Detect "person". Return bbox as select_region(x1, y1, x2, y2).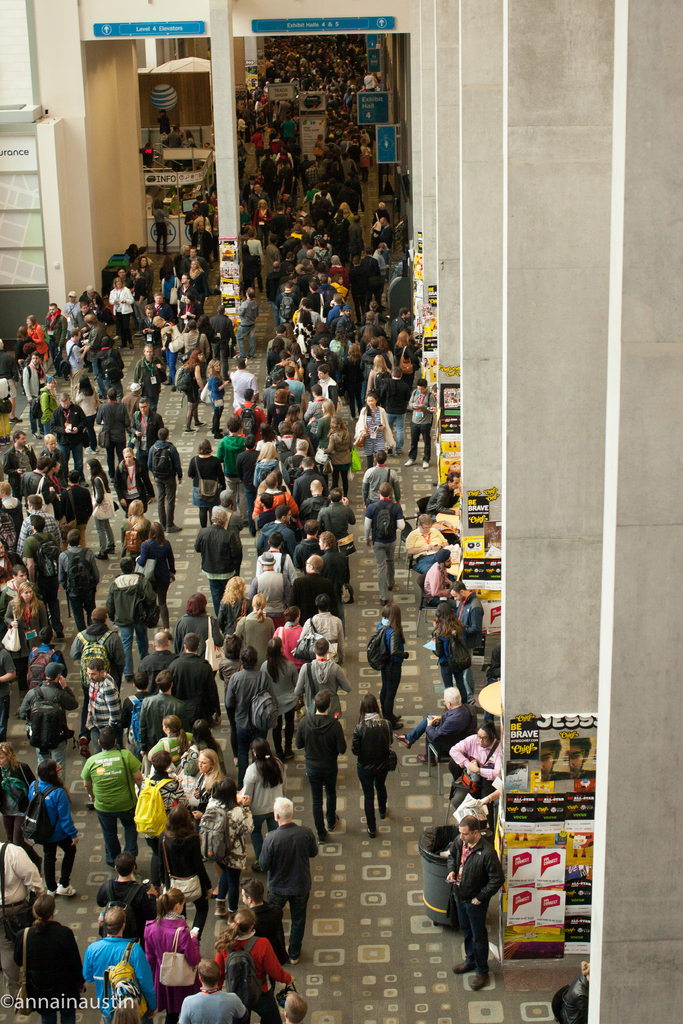
select_region(444, 811, 511, 988).
